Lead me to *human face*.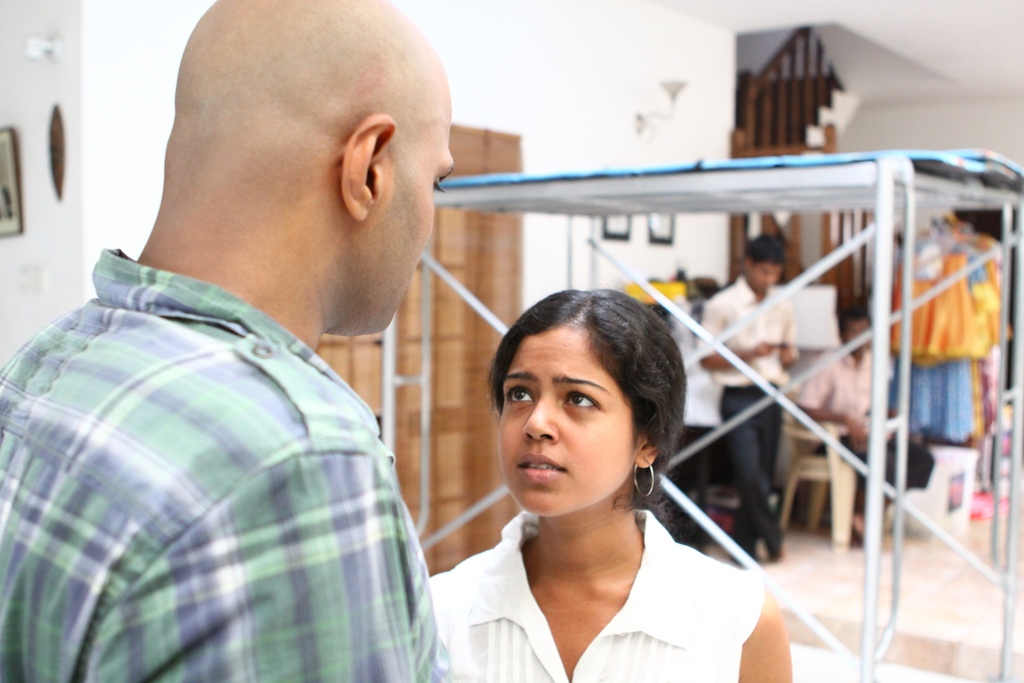
Lead to box(500, 327, 633, 516).
